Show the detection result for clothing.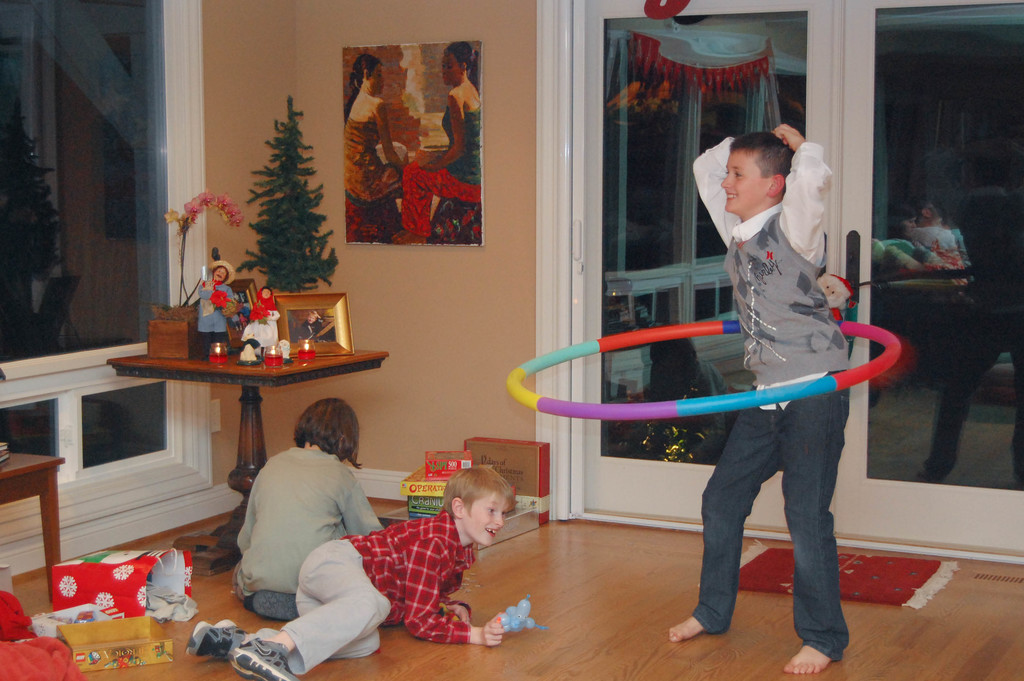
[199,280,232,366].
